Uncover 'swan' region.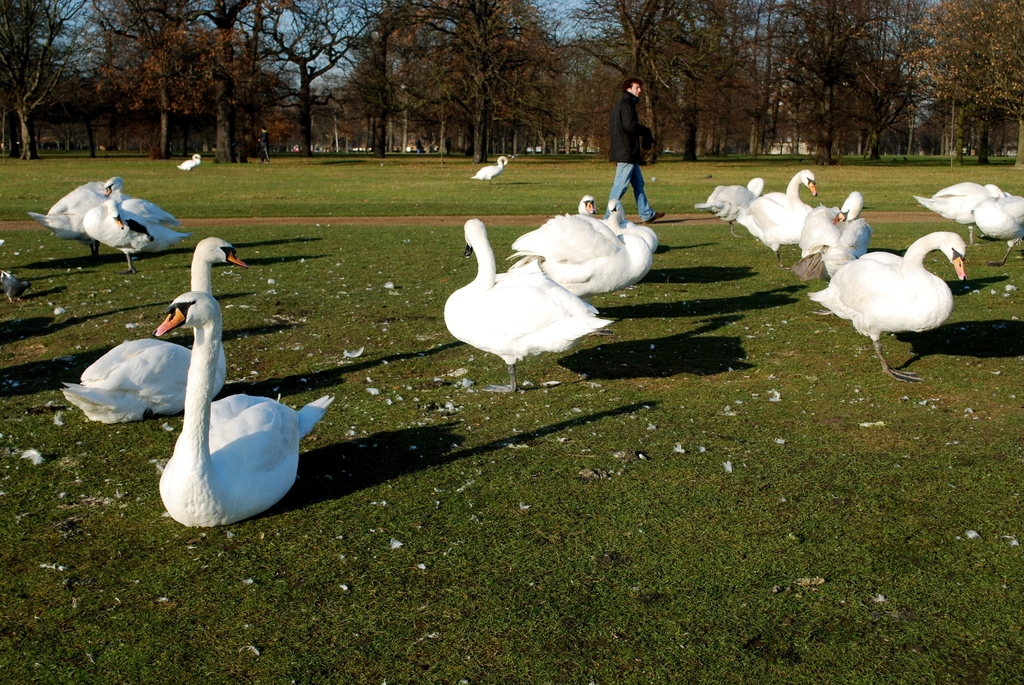
Uncovered: (left=467, top=153, right=510, bottom=182).
